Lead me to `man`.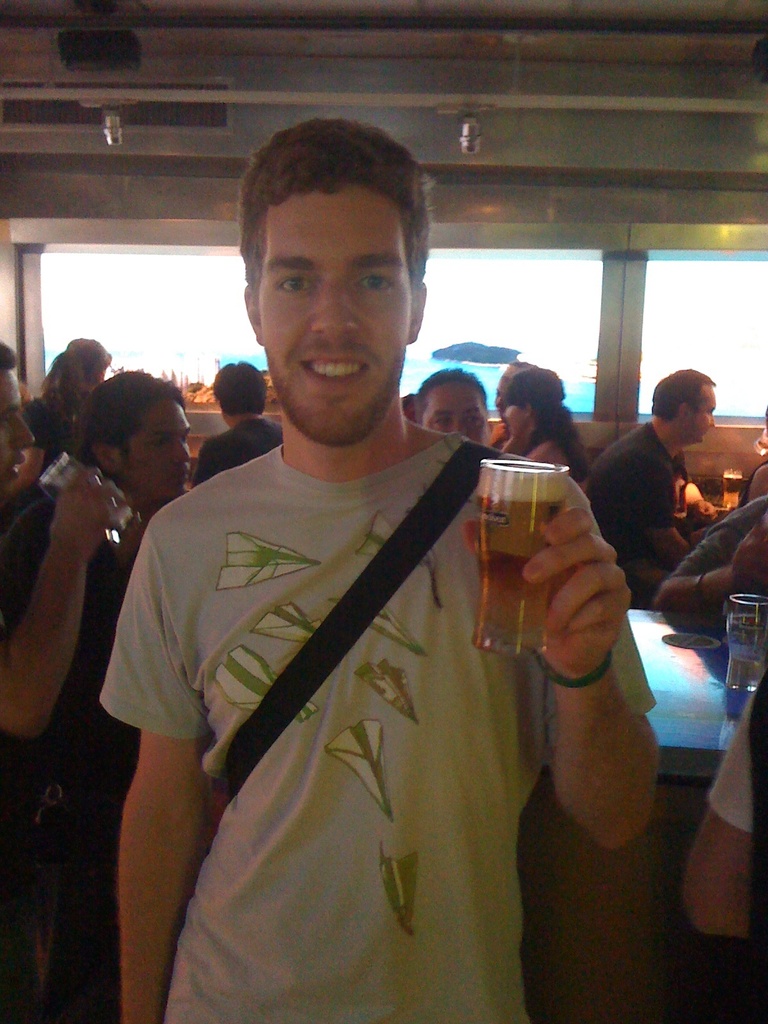
Lead to pyautogui.locateOnScreen(101, 115, 659, 1023).
